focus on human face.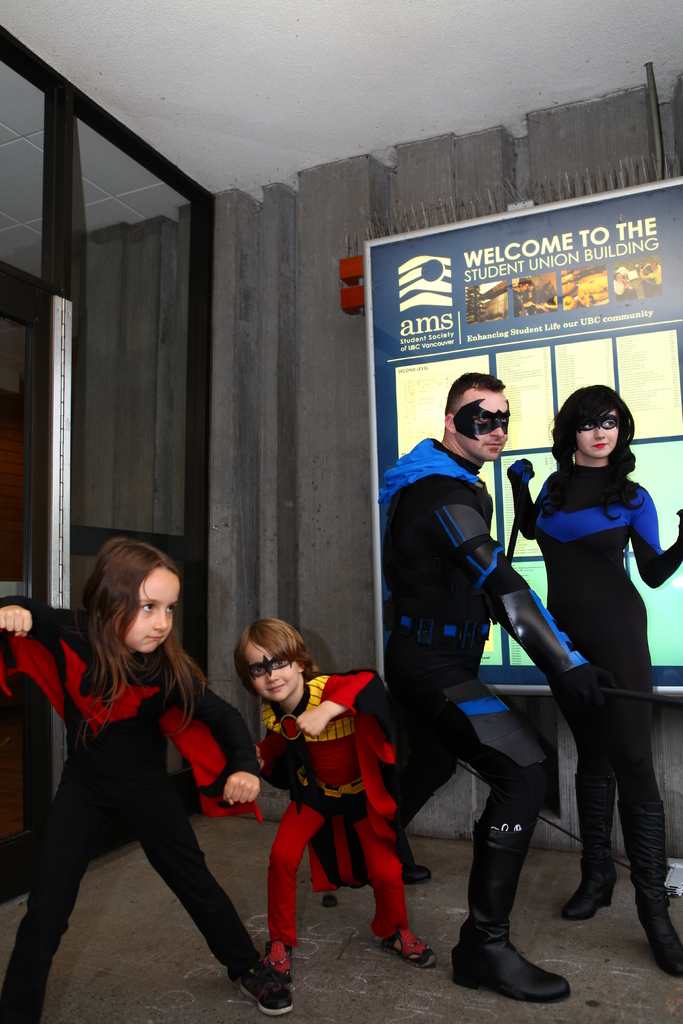
Focused at 253 644 299 702.
